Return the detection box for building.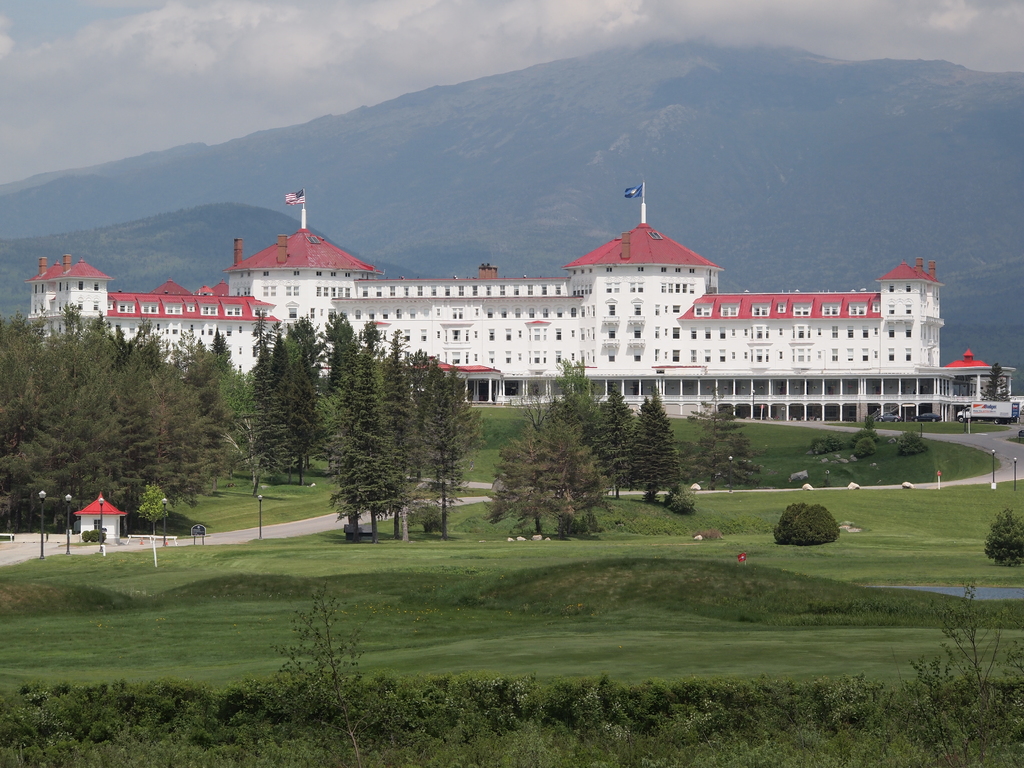
29,180,1016,424.
